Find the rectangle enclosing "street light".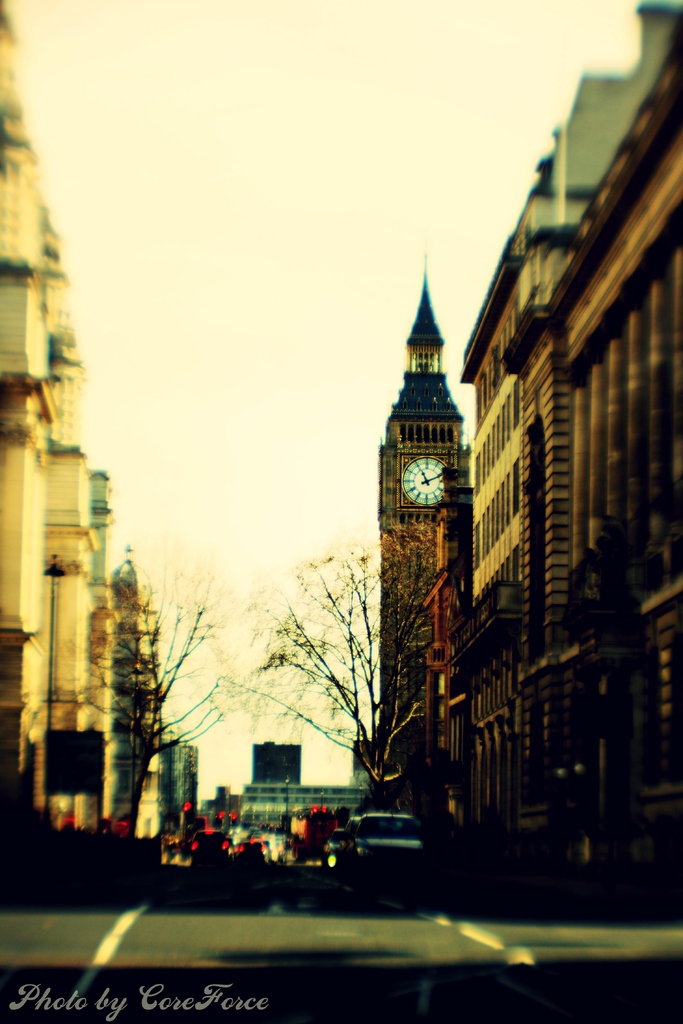
detection(36, 551, 60, 807).
